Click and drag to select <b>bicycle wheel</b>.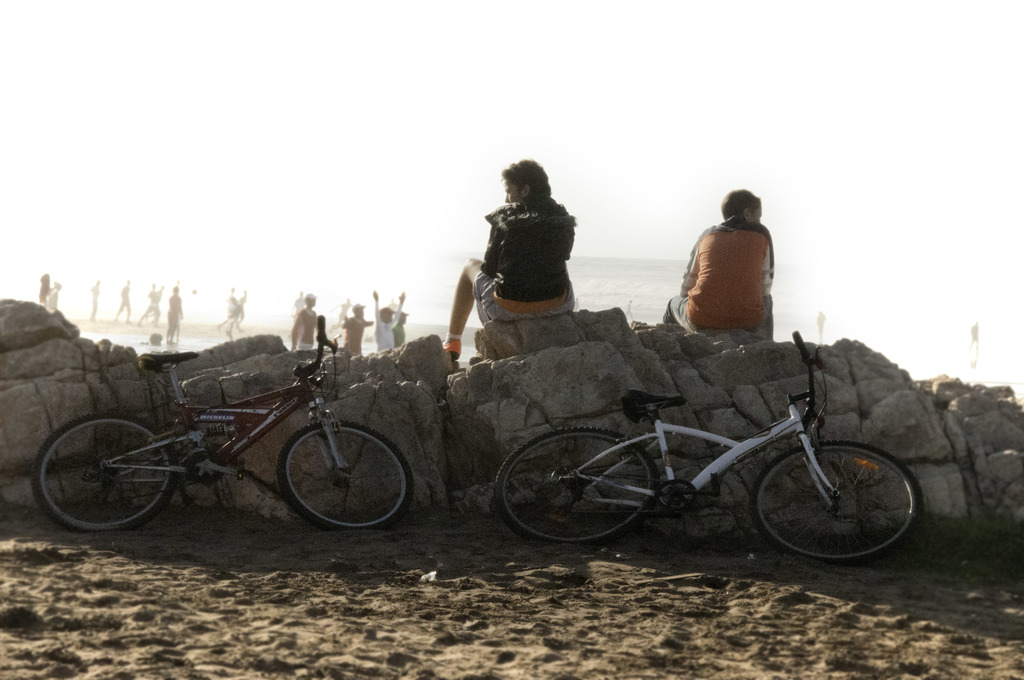
Selection: region(29, 415, 182, 555).
